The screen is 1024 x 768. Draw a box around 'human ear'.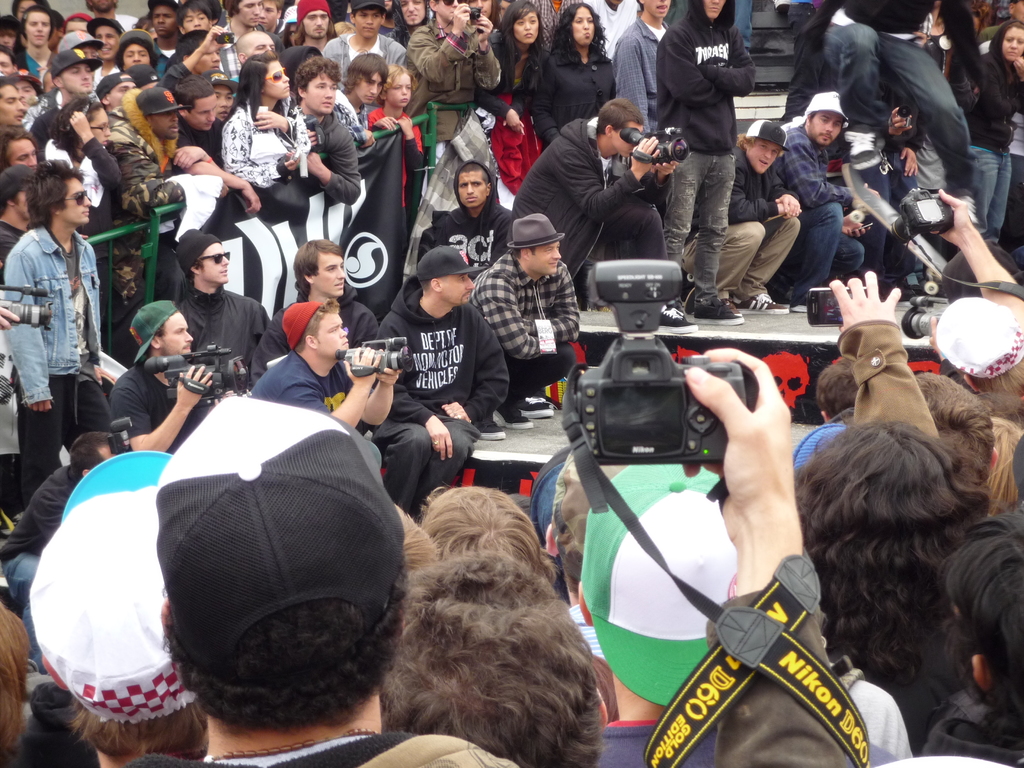
[596, 691, 609, 733].
